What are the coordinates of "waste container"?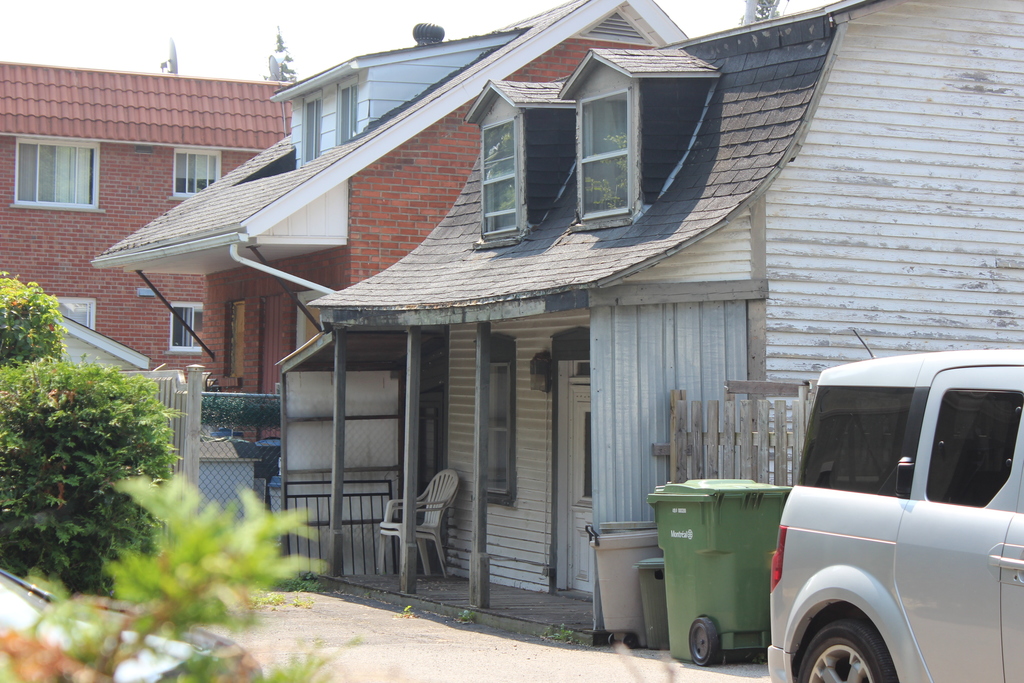
{"left": 583, "top": 532, "right": 651, "bottom": 650}.
